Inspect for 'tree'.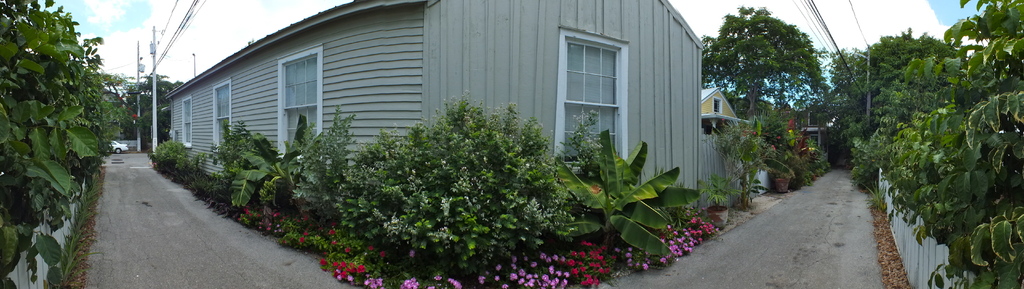
Inspection: bbox=(899, 0, 1023, 288).
